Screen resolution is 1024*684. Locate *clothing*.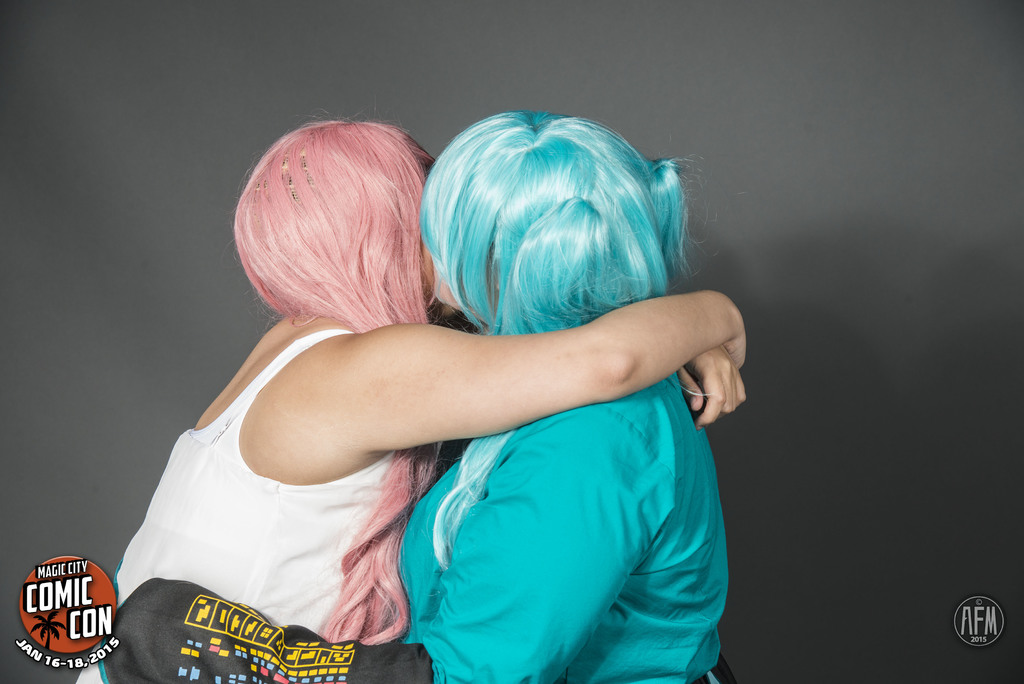
box(396, 355, 729, 683).
